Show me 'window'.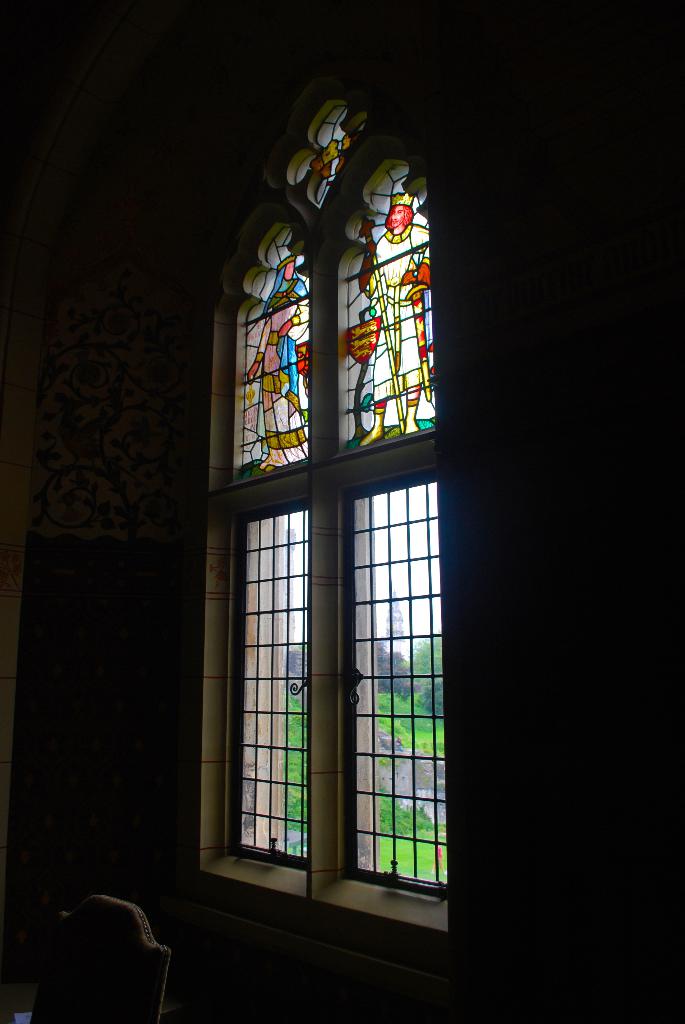
'window' is here: (209, 498, 301, 883).
